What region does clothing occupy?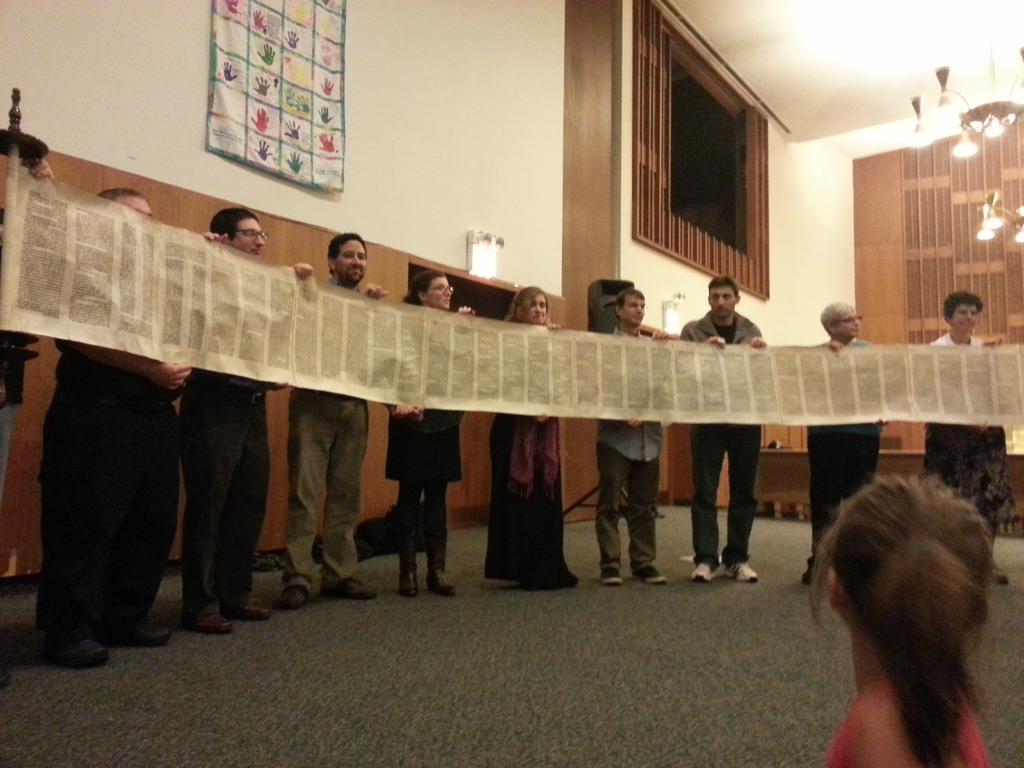
bbox=(29, 283, 189, 646).
